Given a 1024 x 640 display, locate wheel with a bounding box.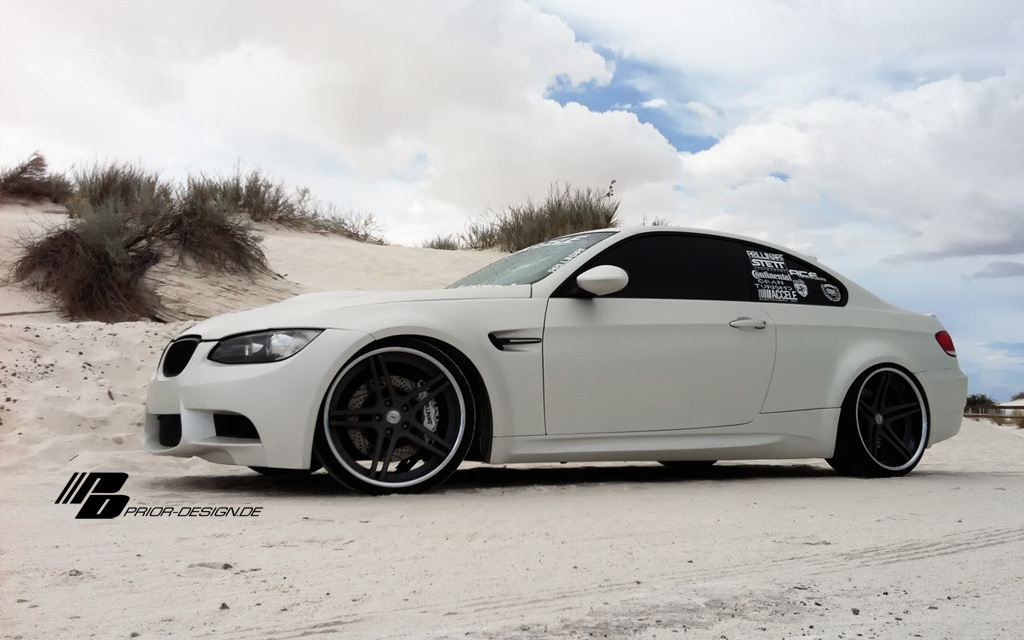
Located: [827,363,929,474].
